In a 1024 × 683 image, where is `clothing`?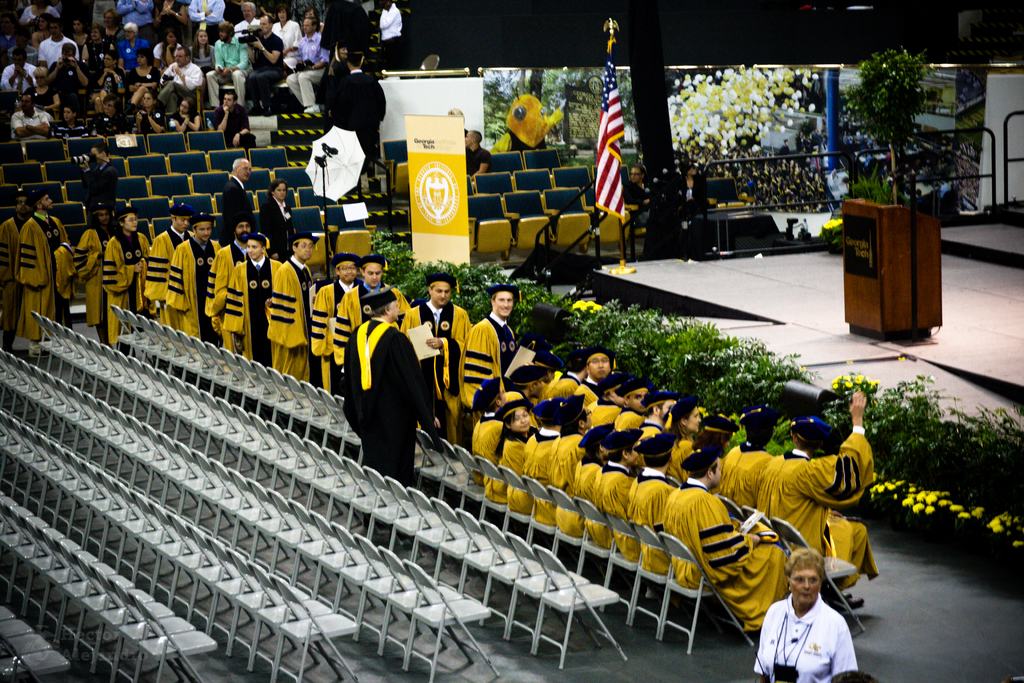
bbox=[42, 37, 81, 62].
